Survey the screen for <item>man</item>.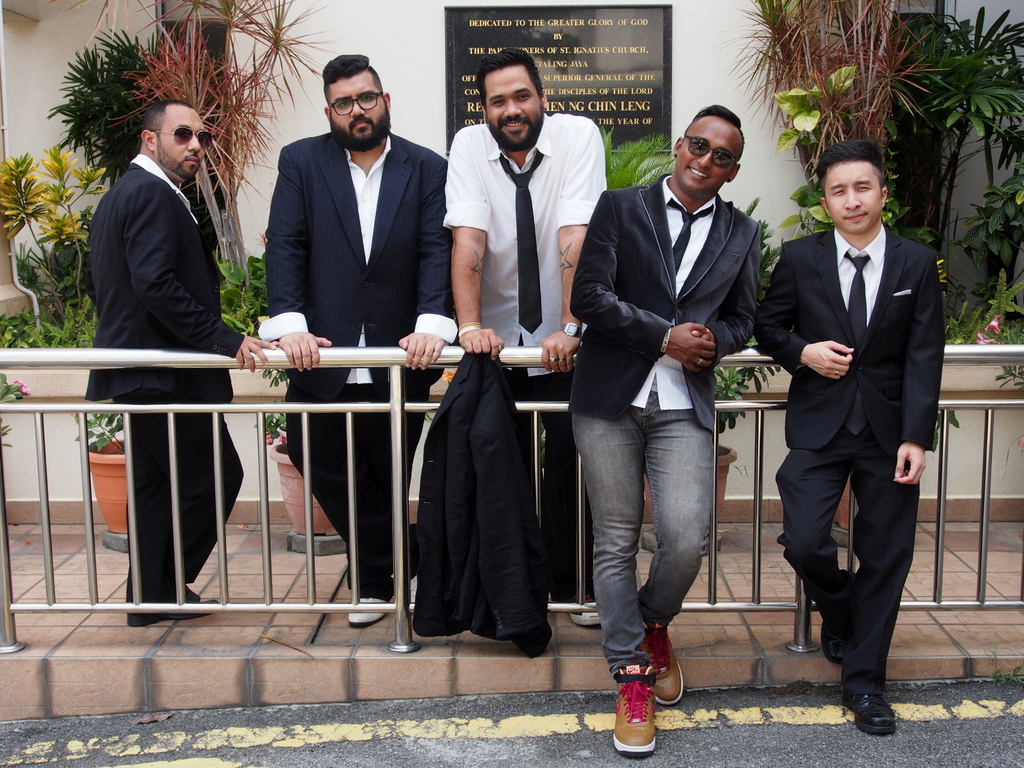
Survey found: 259,54,448,627.
